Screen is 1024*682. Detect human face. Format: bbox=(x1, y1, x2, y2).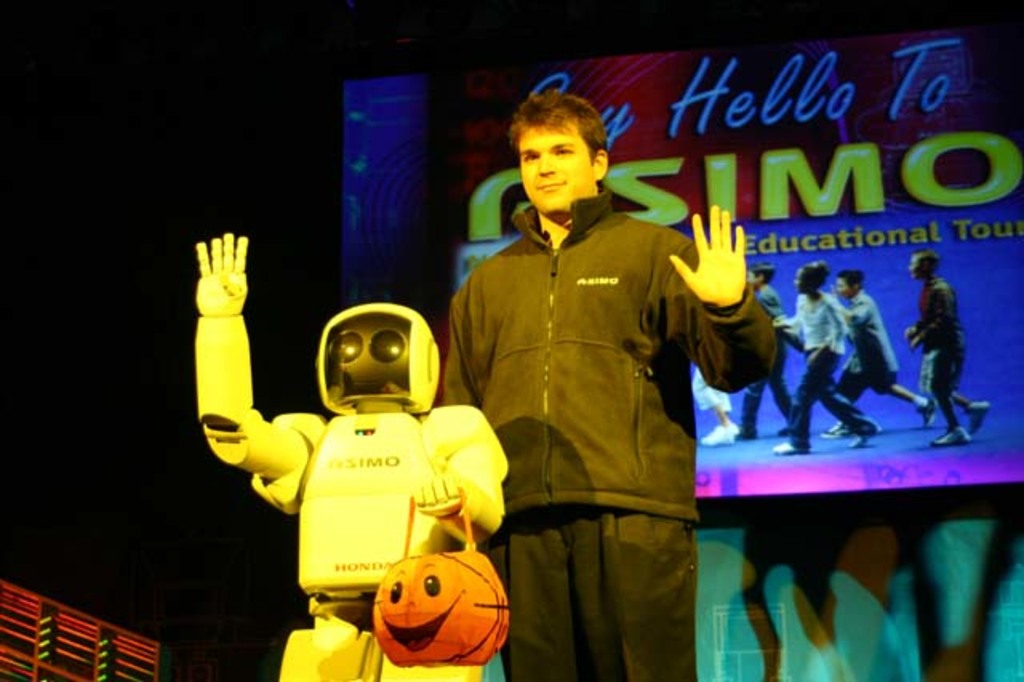
bbox=(515, 125, 587, 215).
